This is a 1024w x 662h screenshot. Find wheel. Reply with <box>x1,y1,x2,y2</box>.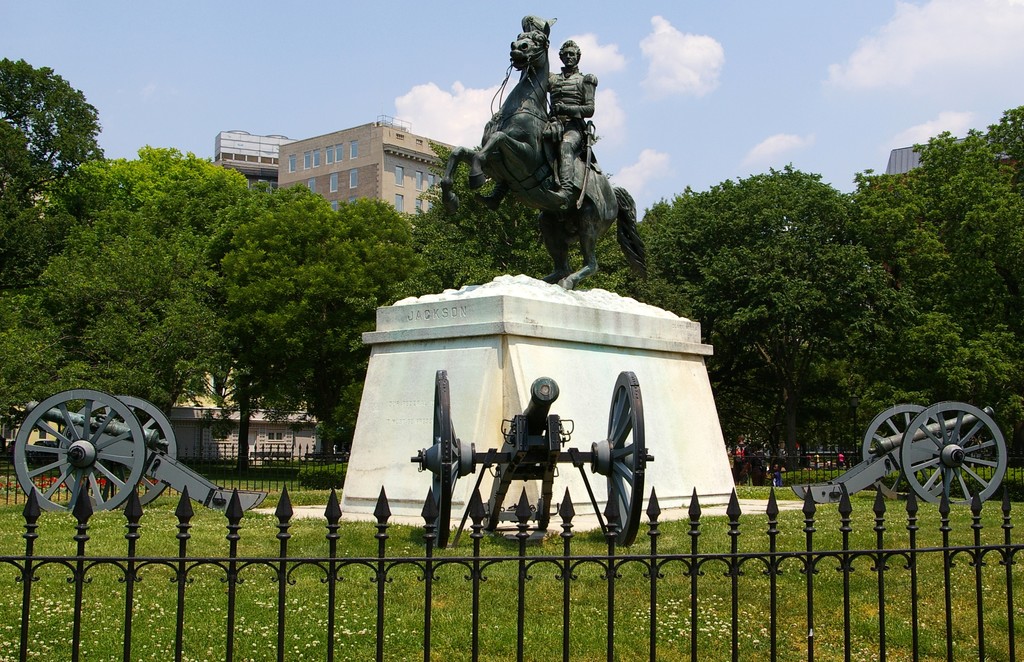
<box>899,399,1006,503</box>.
